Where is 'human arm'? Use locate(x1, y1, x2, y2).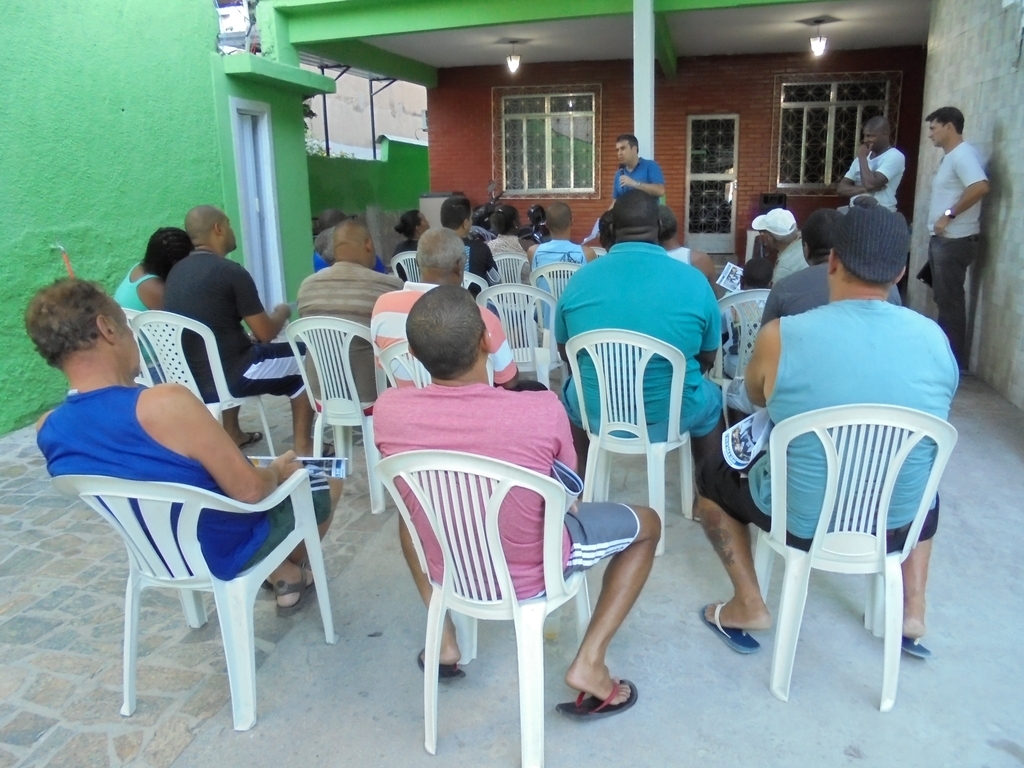
locate(235, 262, 301, 348).
